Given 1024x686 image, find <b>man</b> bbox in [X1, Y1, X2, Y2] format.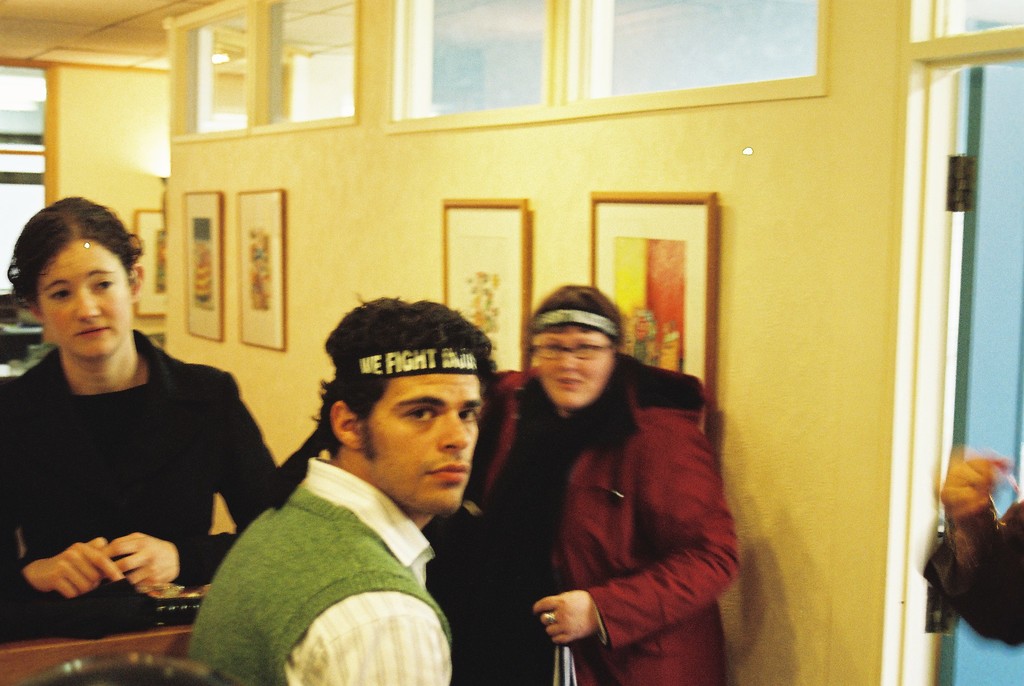
[184, 316, 536, 682].
